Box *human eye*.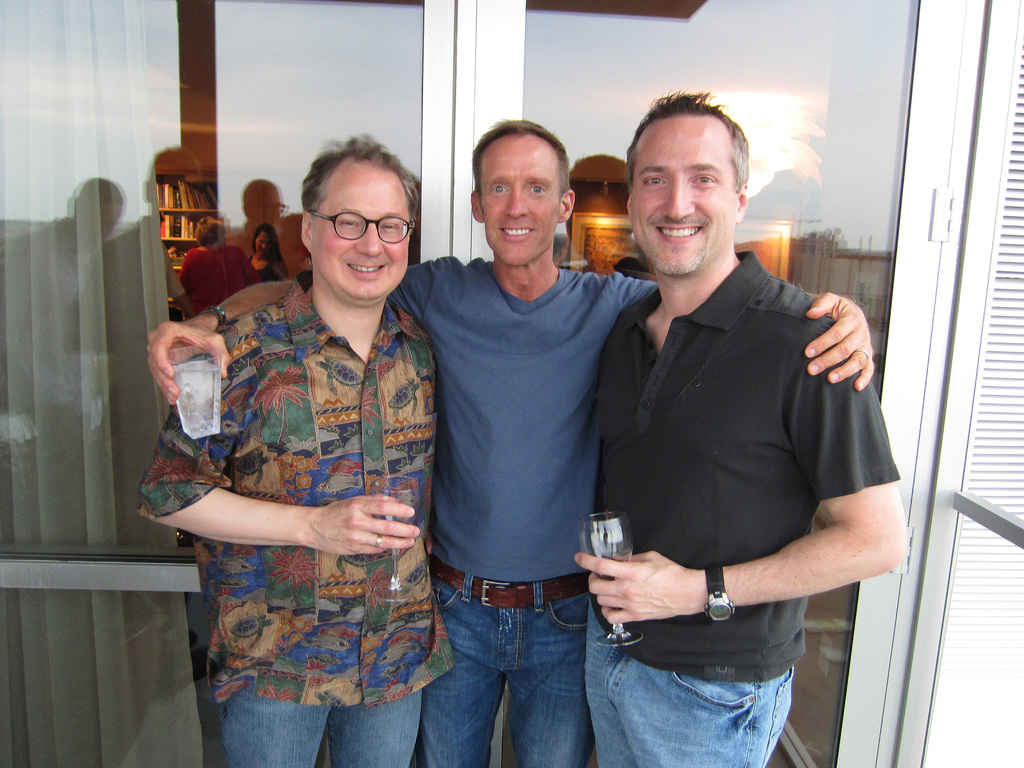
[526, 183, 550, 198].
